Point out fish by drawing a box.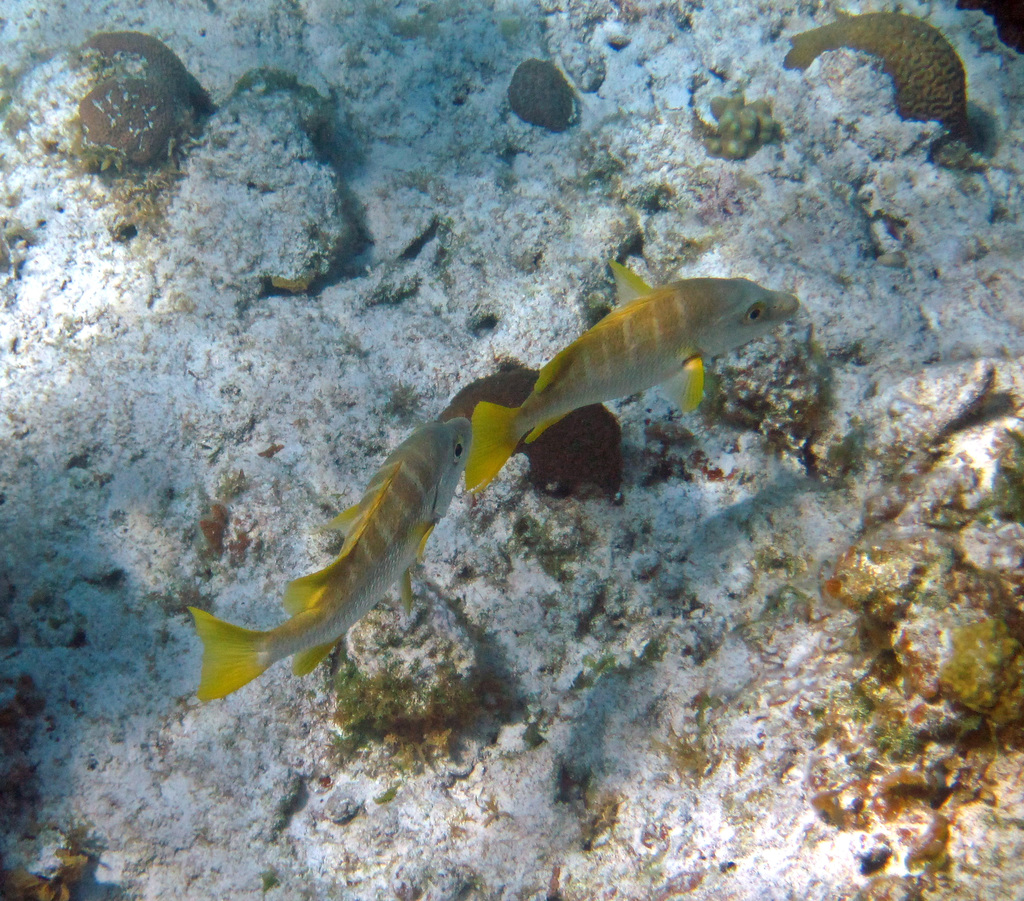
locate(780, 5, 962, 143).
